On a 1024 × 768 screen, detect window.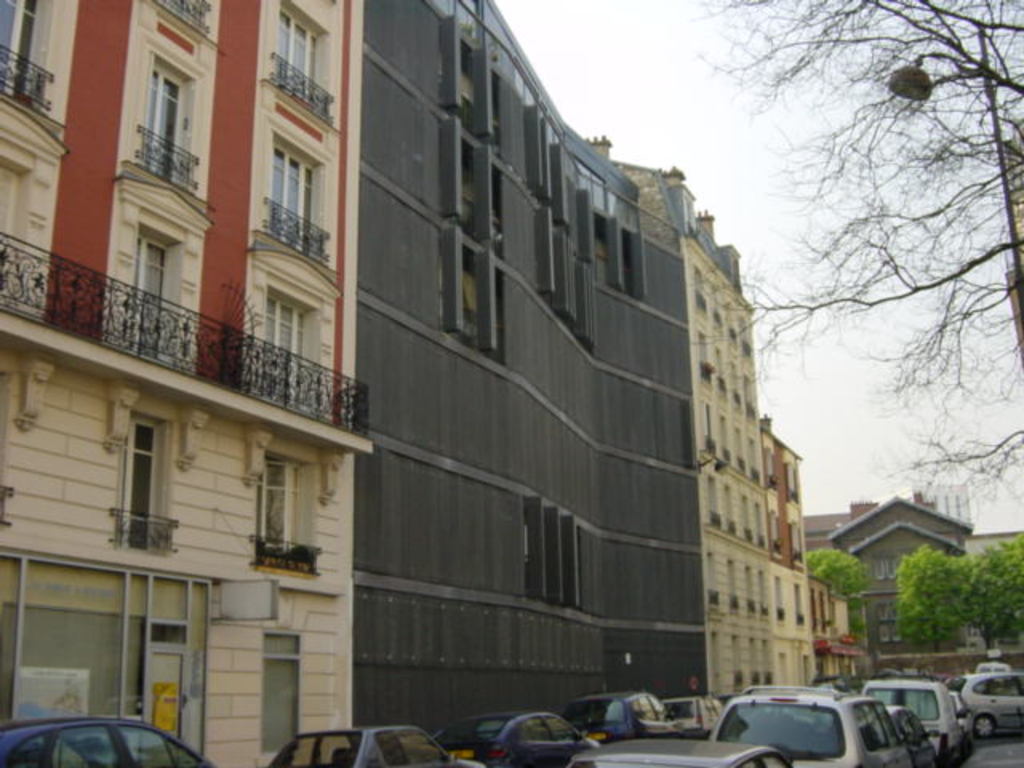
<bbox>133, 34, 214, 218</bbox>.
